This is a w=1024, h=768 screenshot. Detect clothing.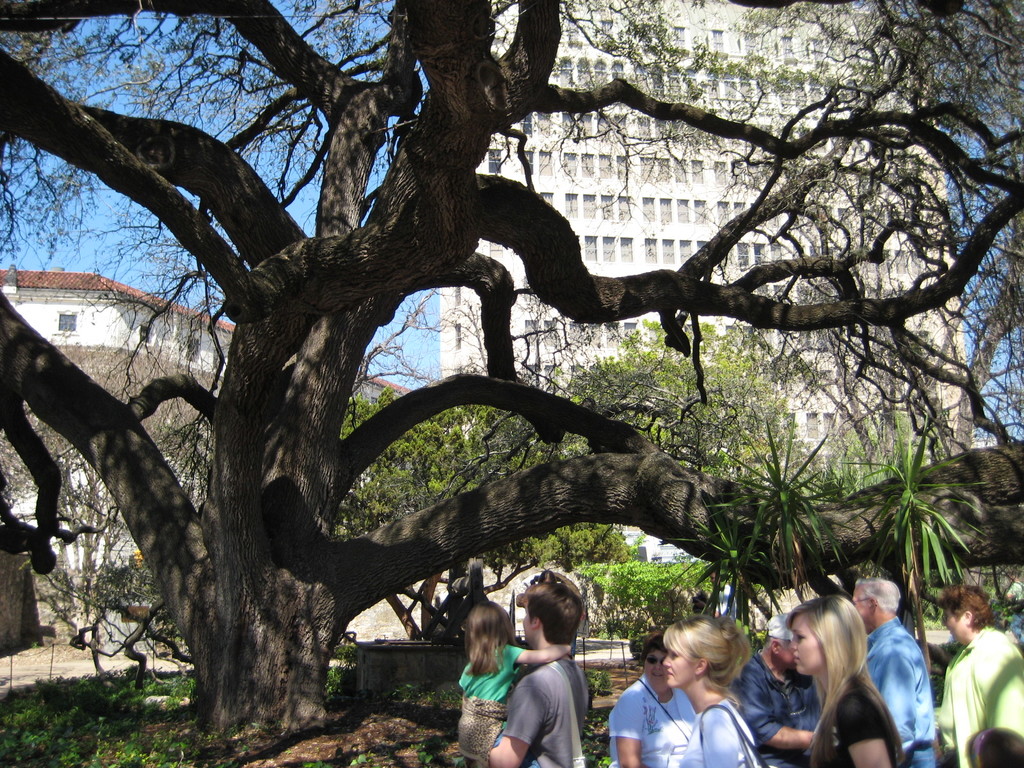
<bbox>865, 612, 947, 755</bbox>.
